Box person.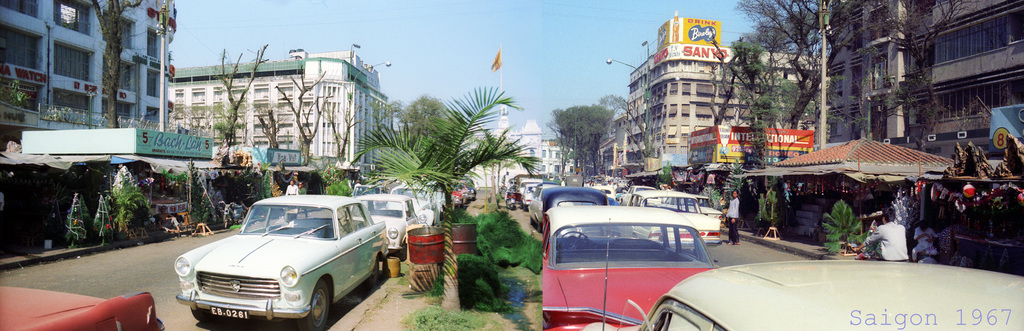
(x1=860, y1=204, x2=909, y2=264).
